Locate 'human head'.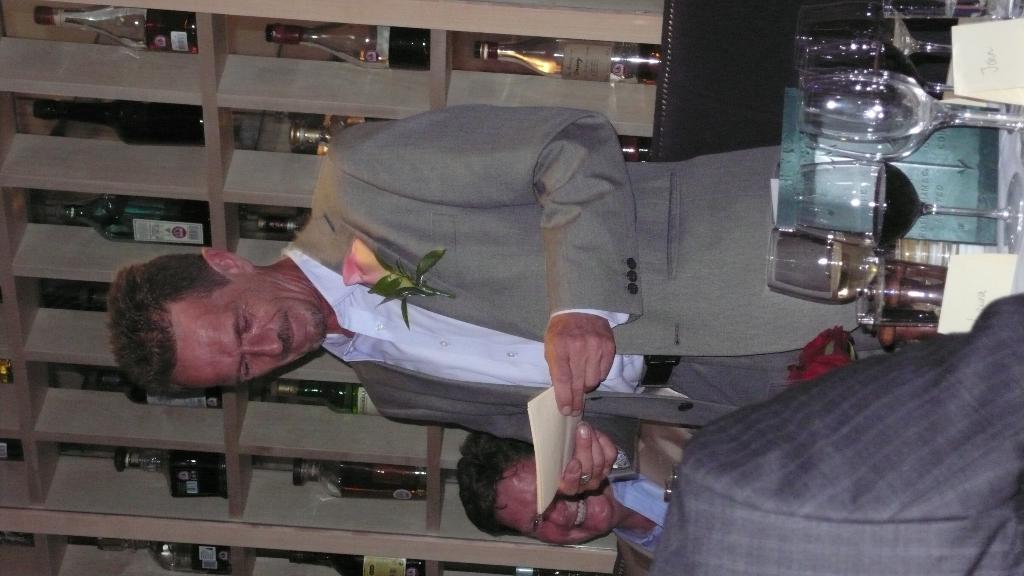
Bounding box: BBox(110, 245, 348, 406).
